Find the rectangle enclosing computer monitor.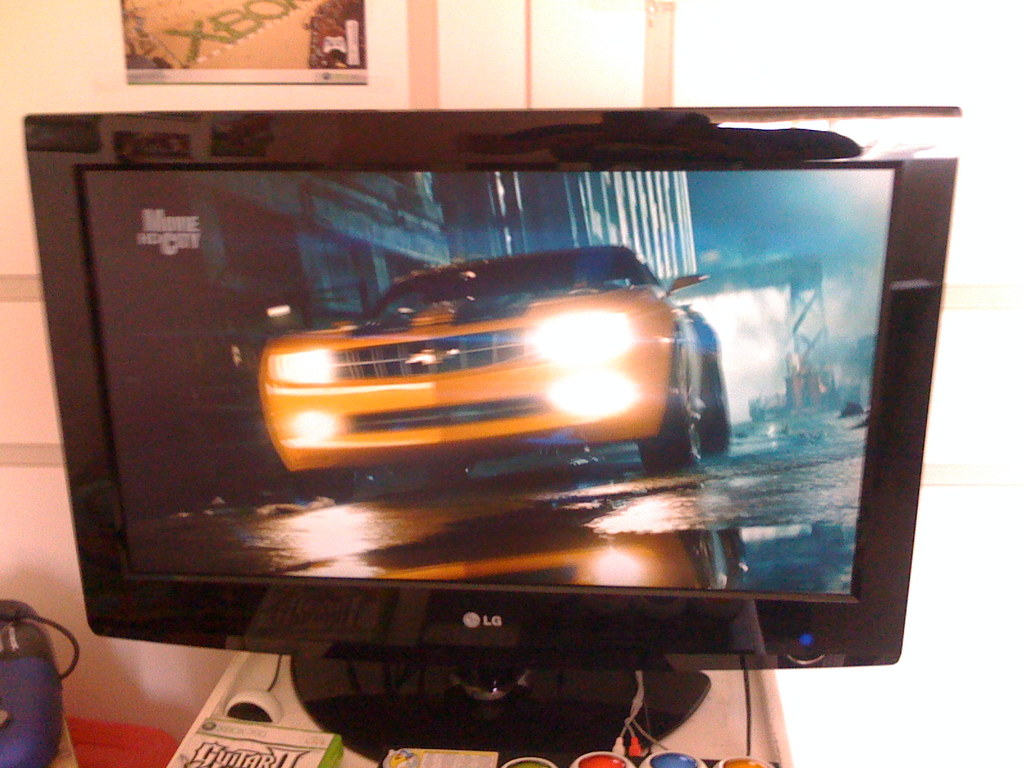
bbox=[17, 115, 967, 767].
